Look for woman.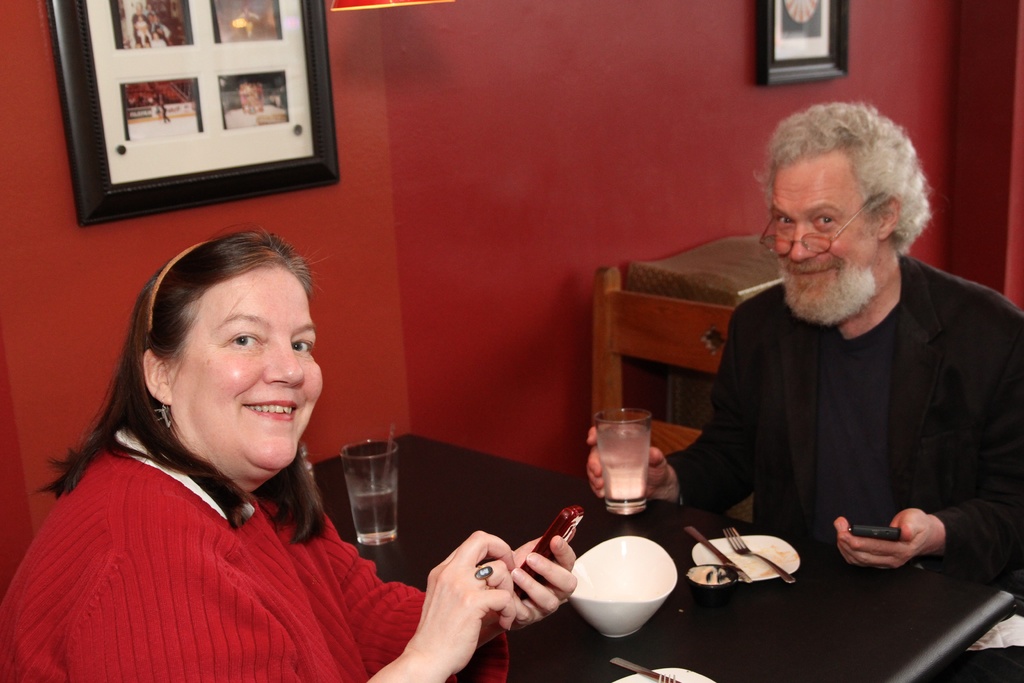
Found: {"left": 80, "top": 195, "right": 506, "bottom": 670}.
